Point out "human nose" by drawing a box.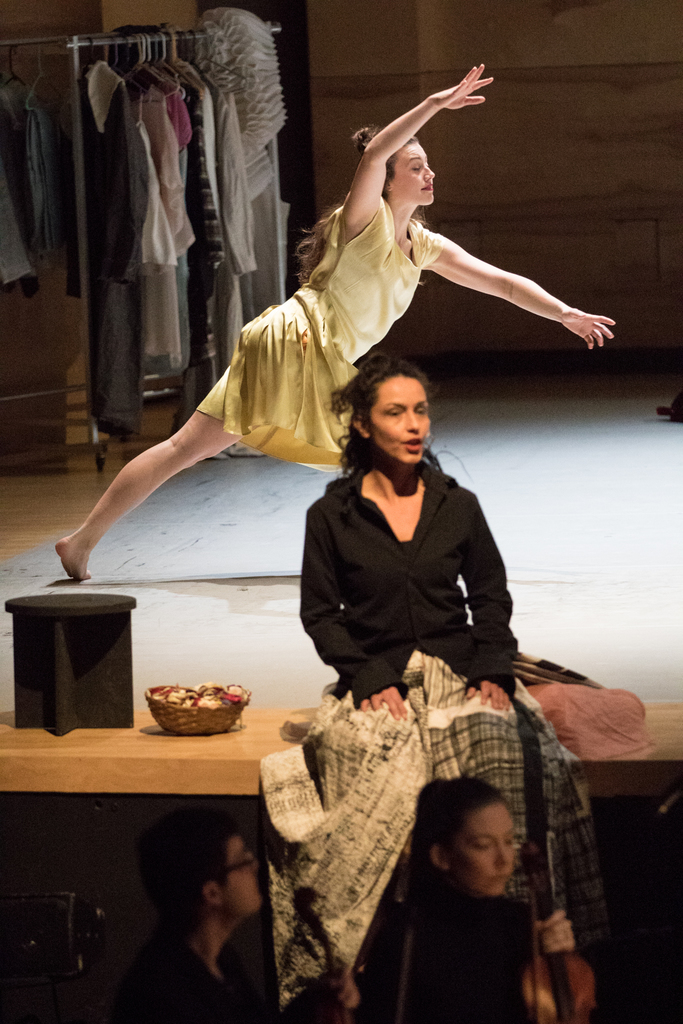
l=425, t=161, r=436, b=177.
